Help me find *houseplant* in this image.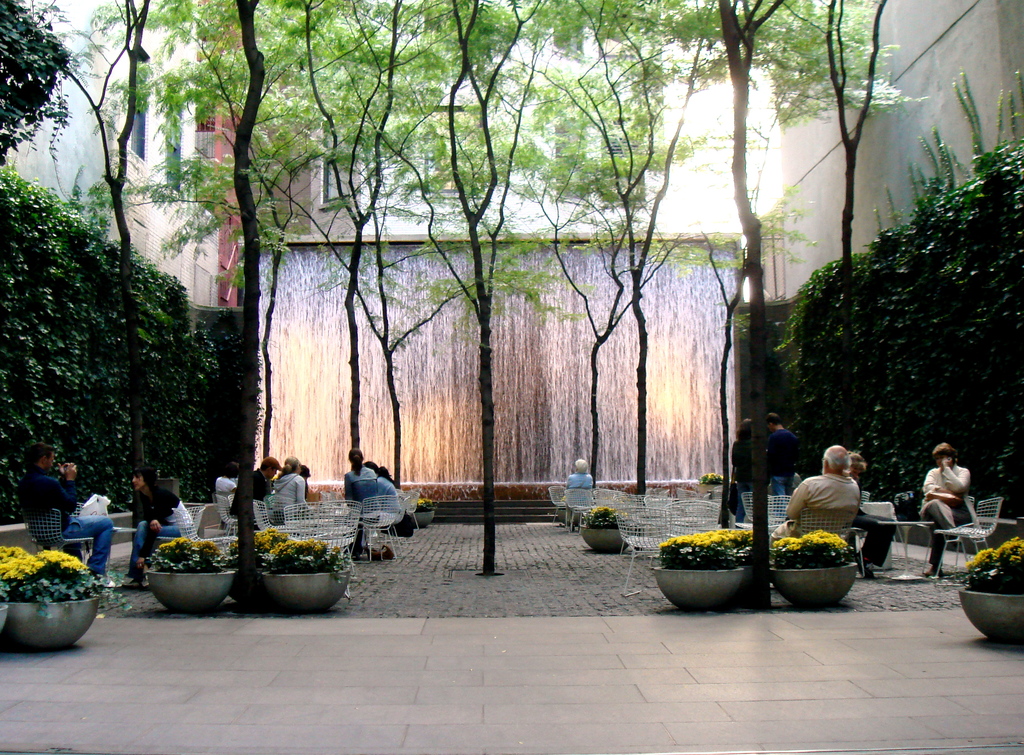
Found it: <bbox>0, 546, 131, 650</bbox>.
